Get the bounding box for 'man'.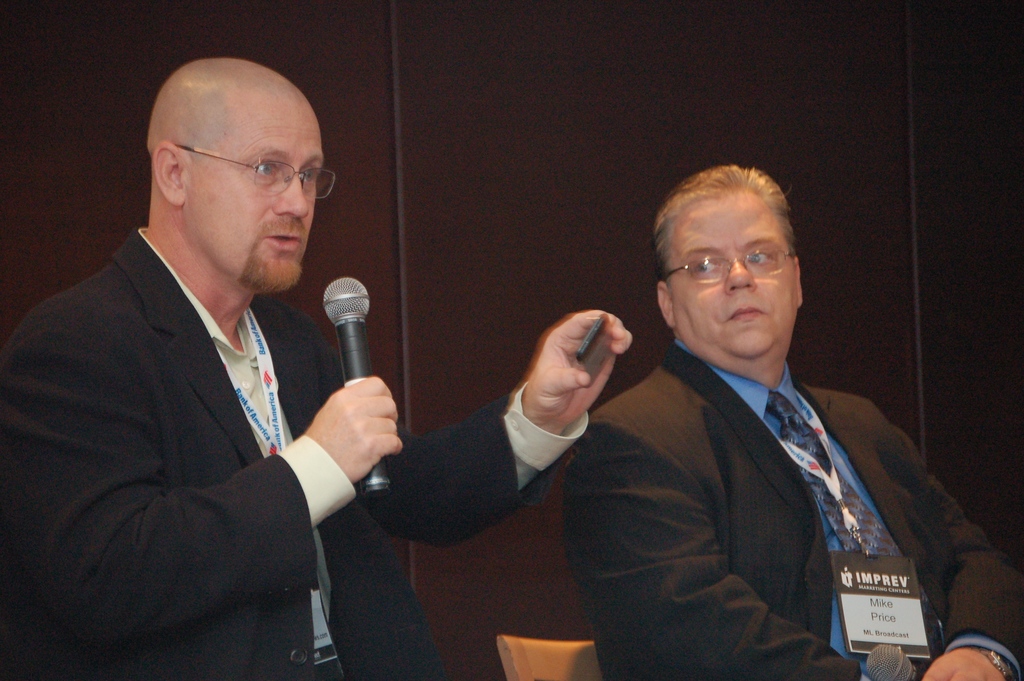
Rect(564, 158, 1023, 680).
